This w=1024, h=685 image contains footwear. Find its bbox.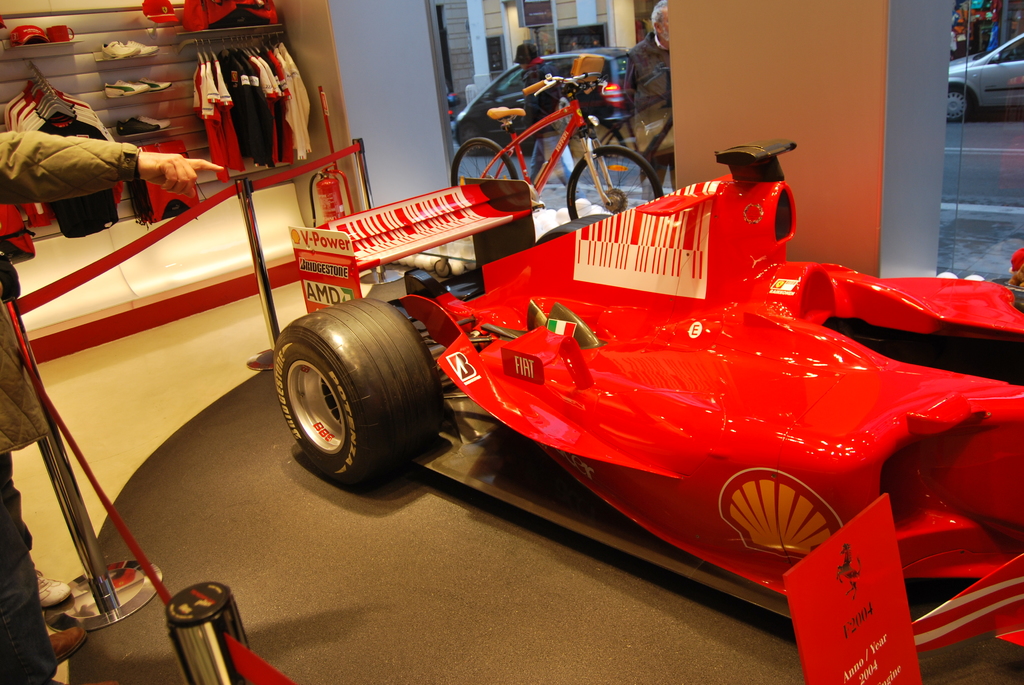
114 114 168 138.
